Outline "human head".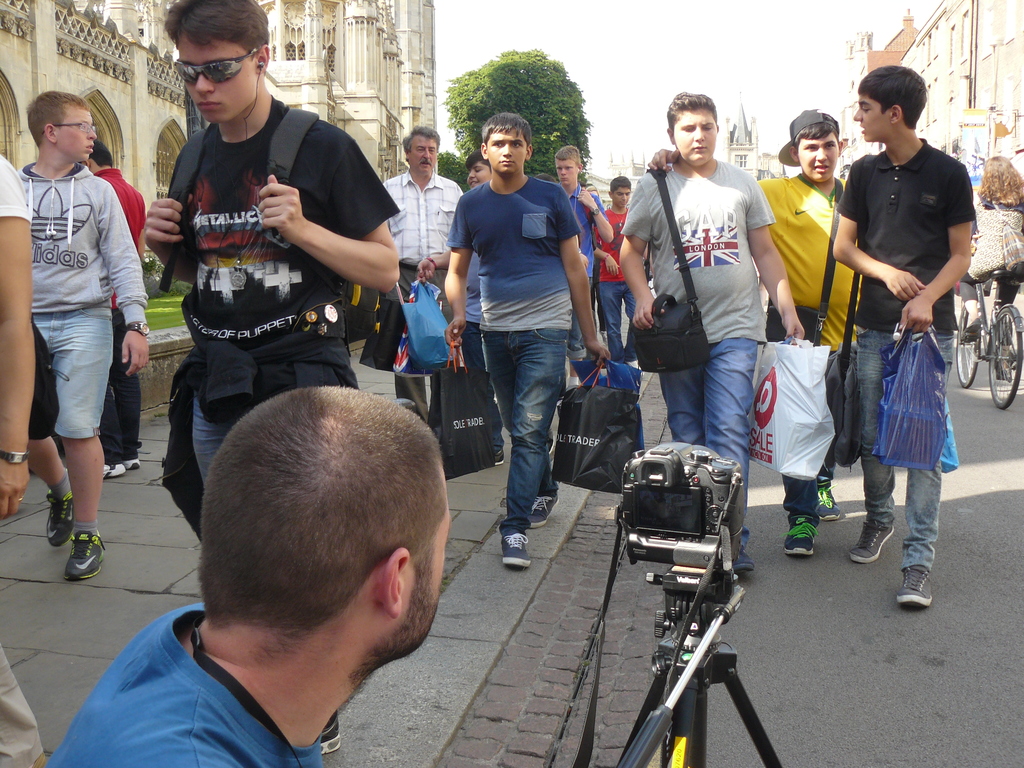
Outline: box=[552, 145, 584, 186].
